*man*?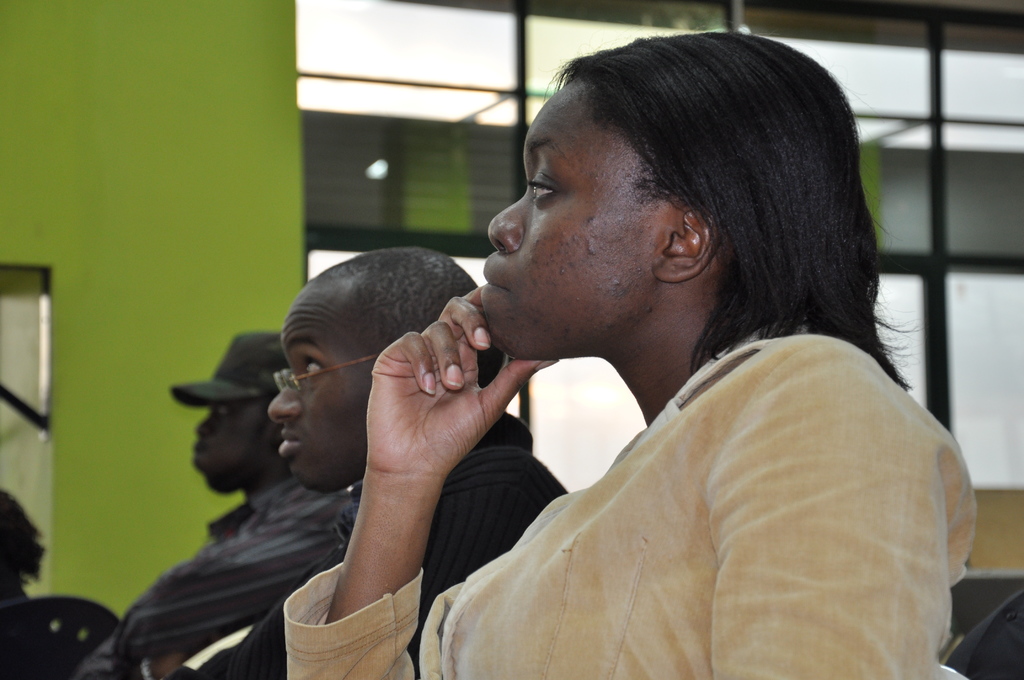
(87,332,365,679)
